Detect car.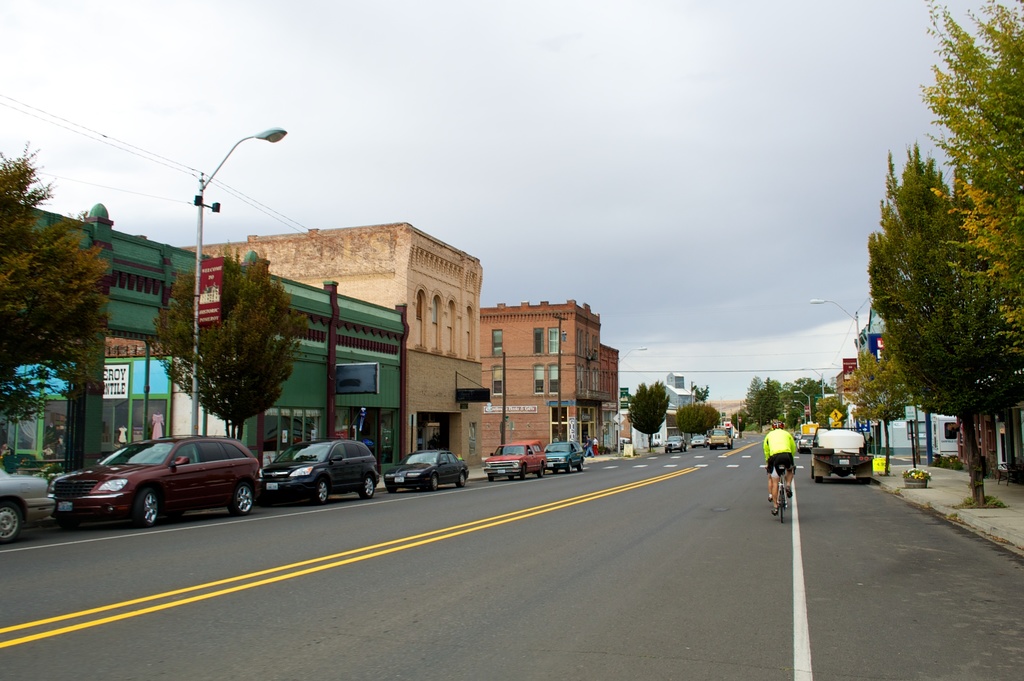
Detected at [692,433,707,445].
